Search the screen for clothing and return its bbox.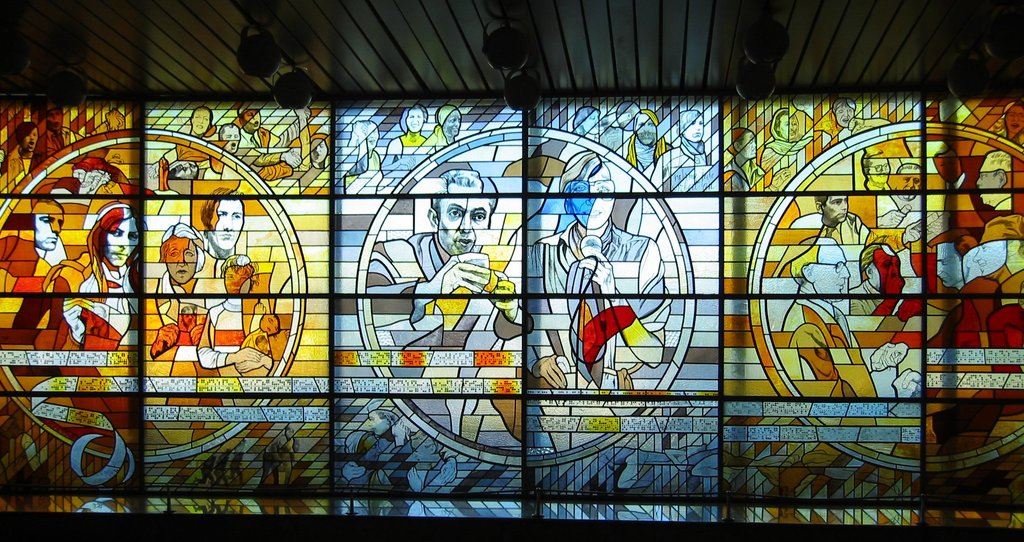
Found: region(35, 255, 146, 411).
